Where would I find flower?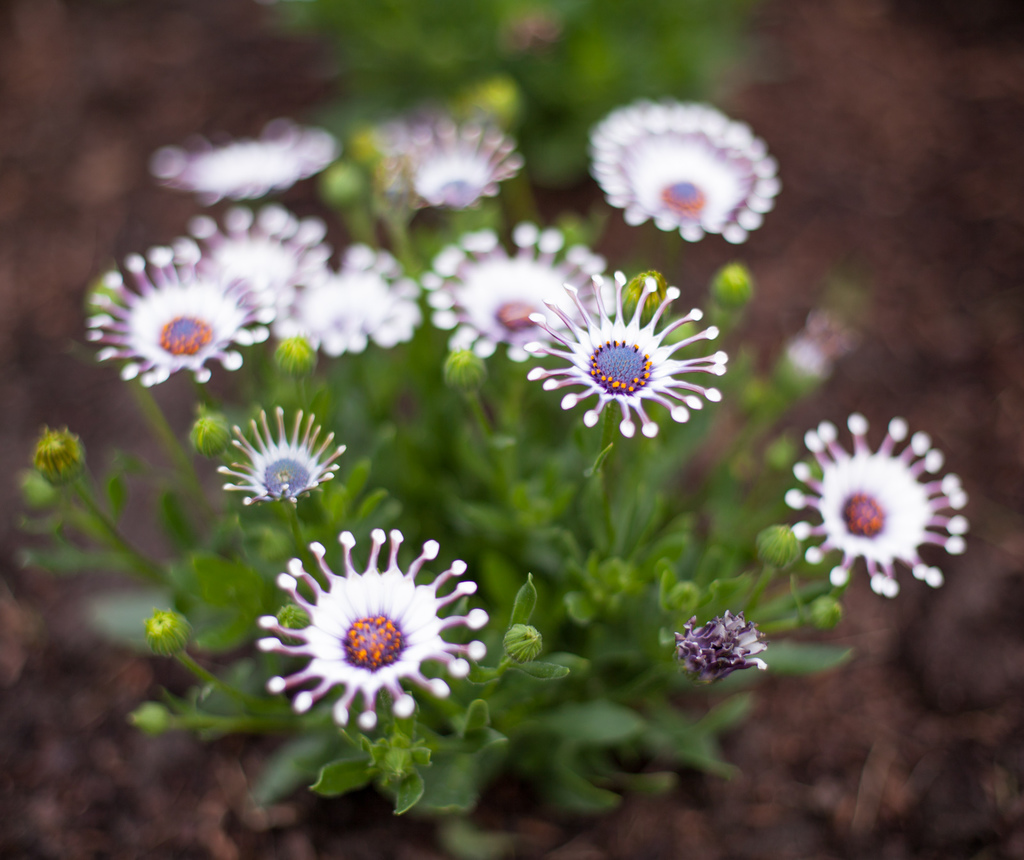
At x1=420, y1=214, x2=614, y2=363.
